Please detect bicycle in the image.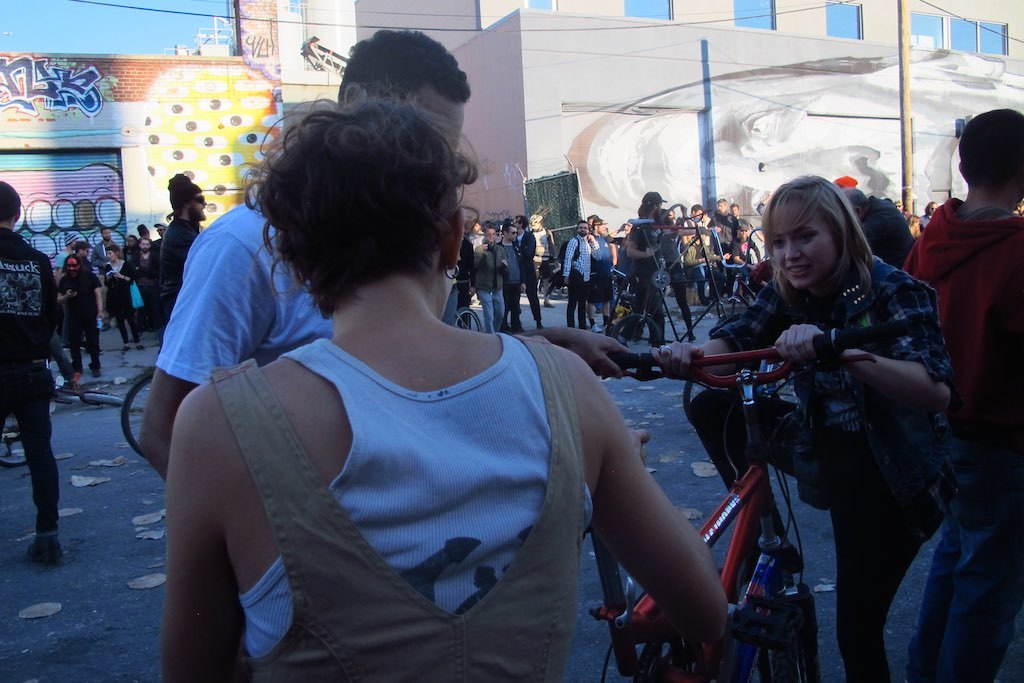
{"left": 49, "top": 353, "right": 125, "bottom": 411}.
